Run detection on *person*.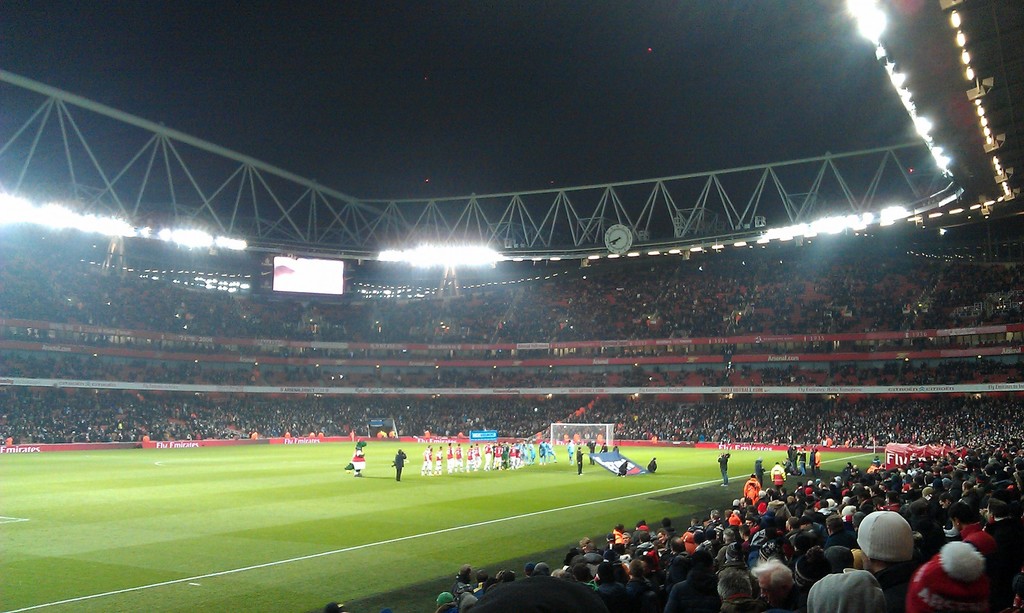
Result: detection(771, 461, 787, 490).
